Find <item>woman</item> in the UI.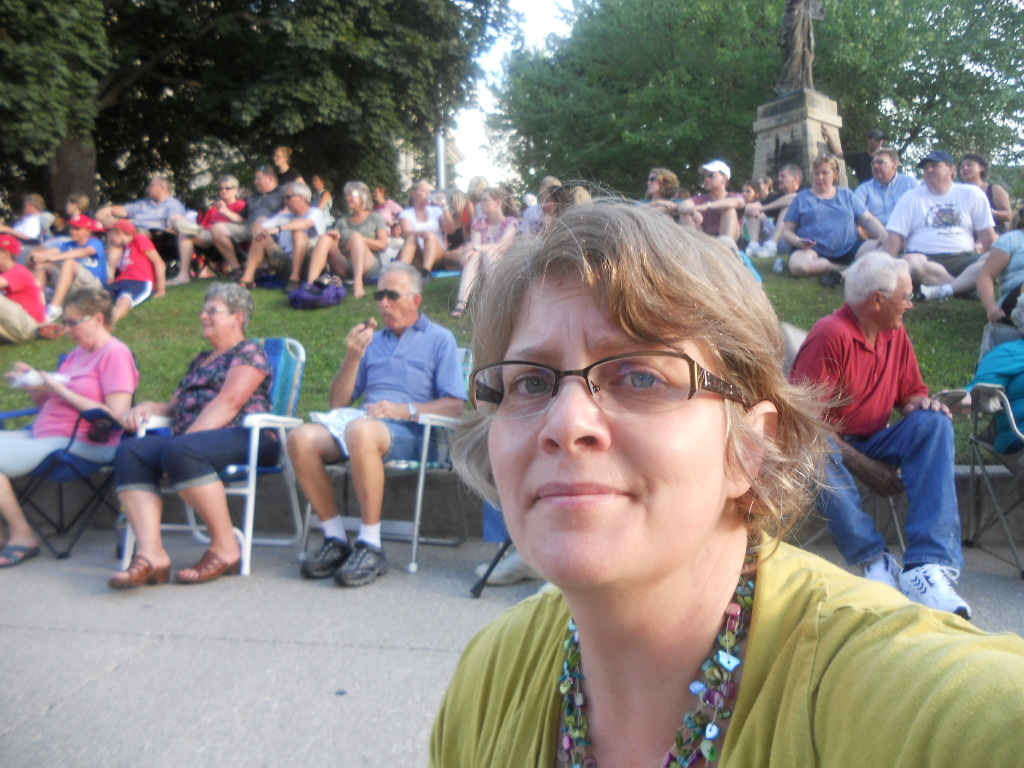
UI element at region(304, 177, 390, 296).
